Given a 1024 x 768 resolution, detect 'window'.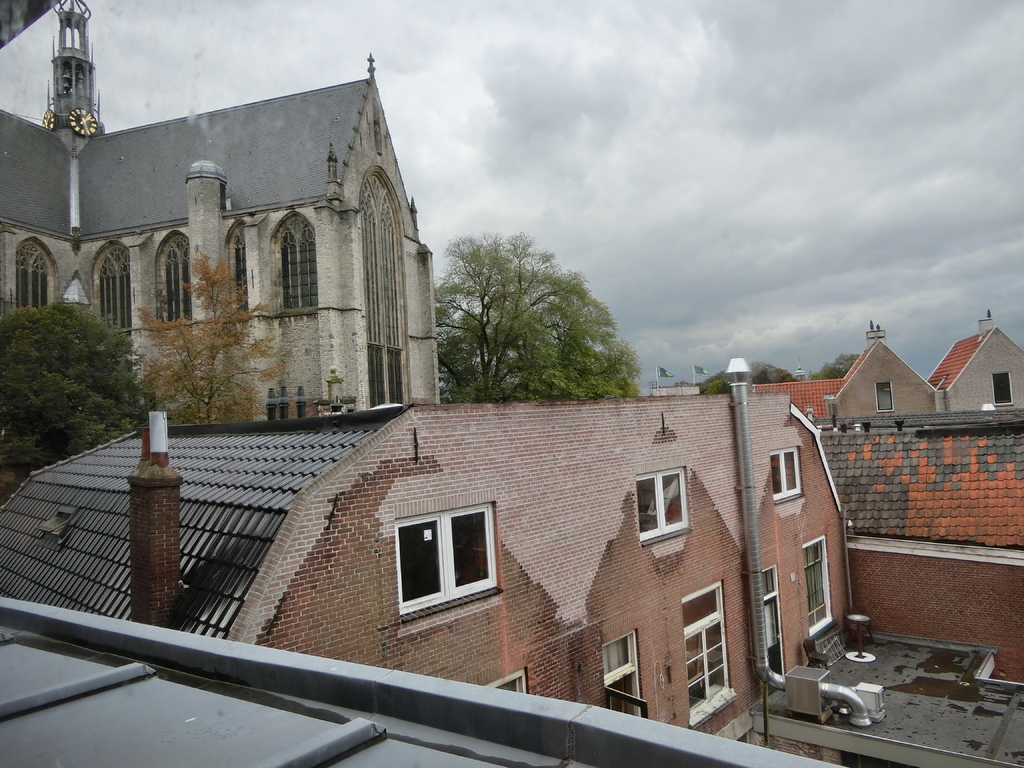
<region>17, 228, 58, 319</region>.
